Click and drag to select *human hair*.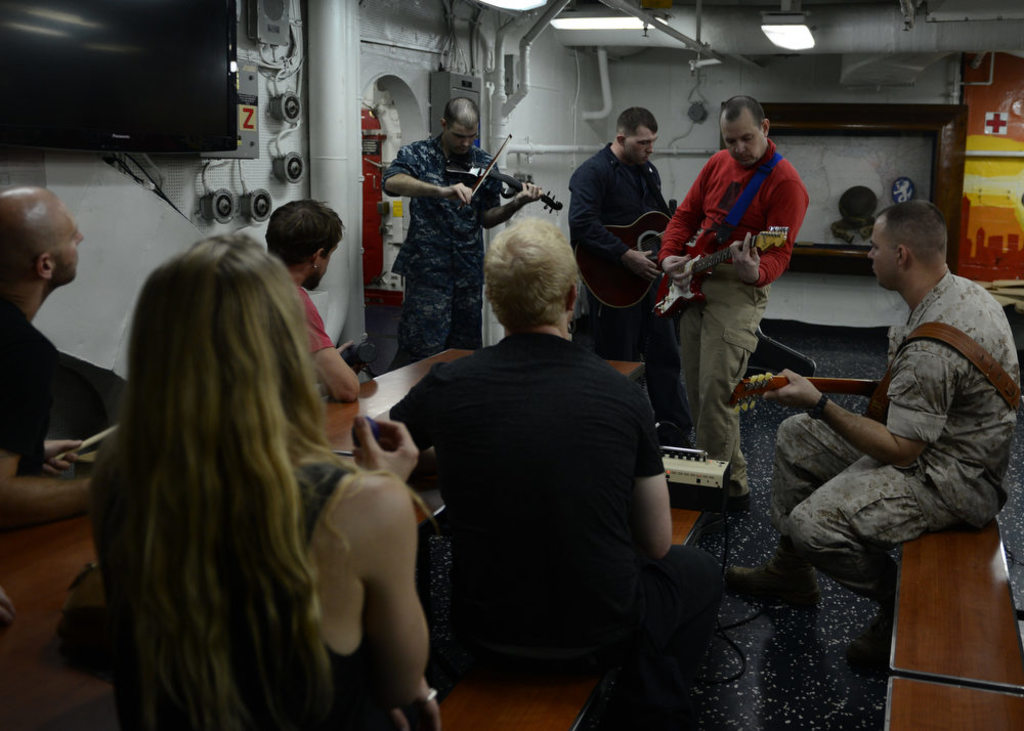
Selection: pyautogui.locateOnScreen(877, 200, 947, 265).
